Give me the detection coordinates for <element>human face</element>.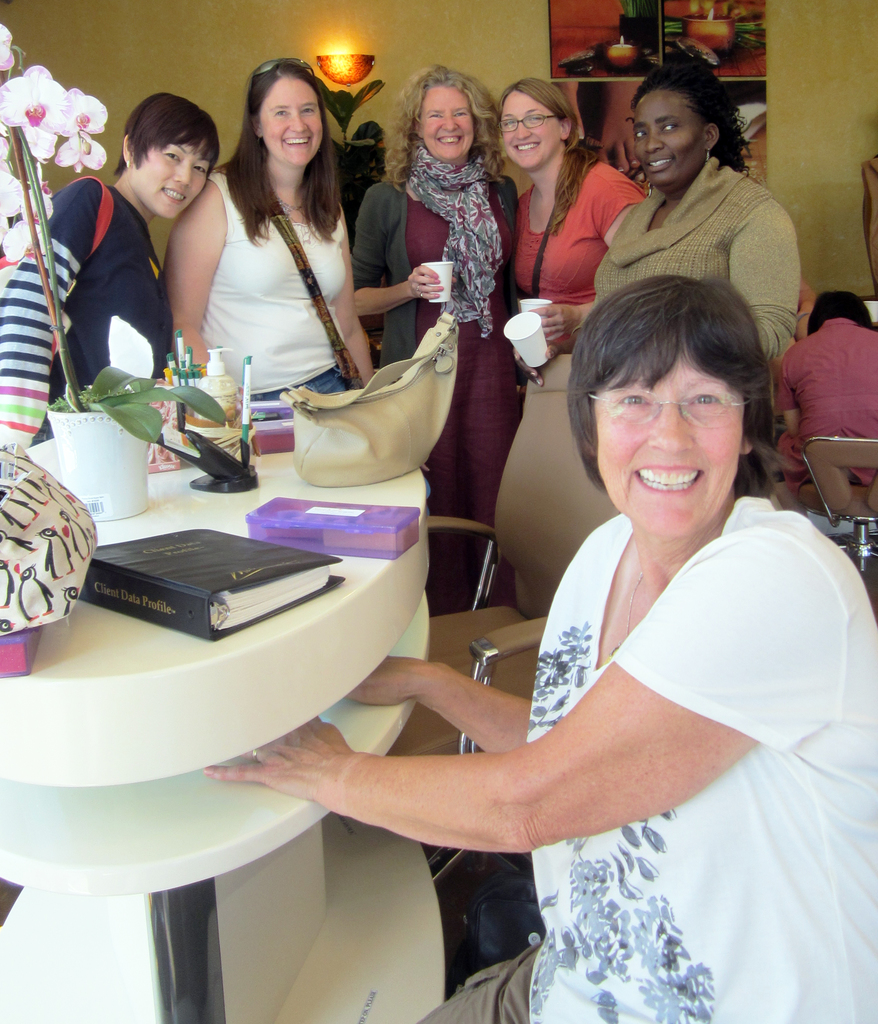
crop(635, 92, 707, 187).
